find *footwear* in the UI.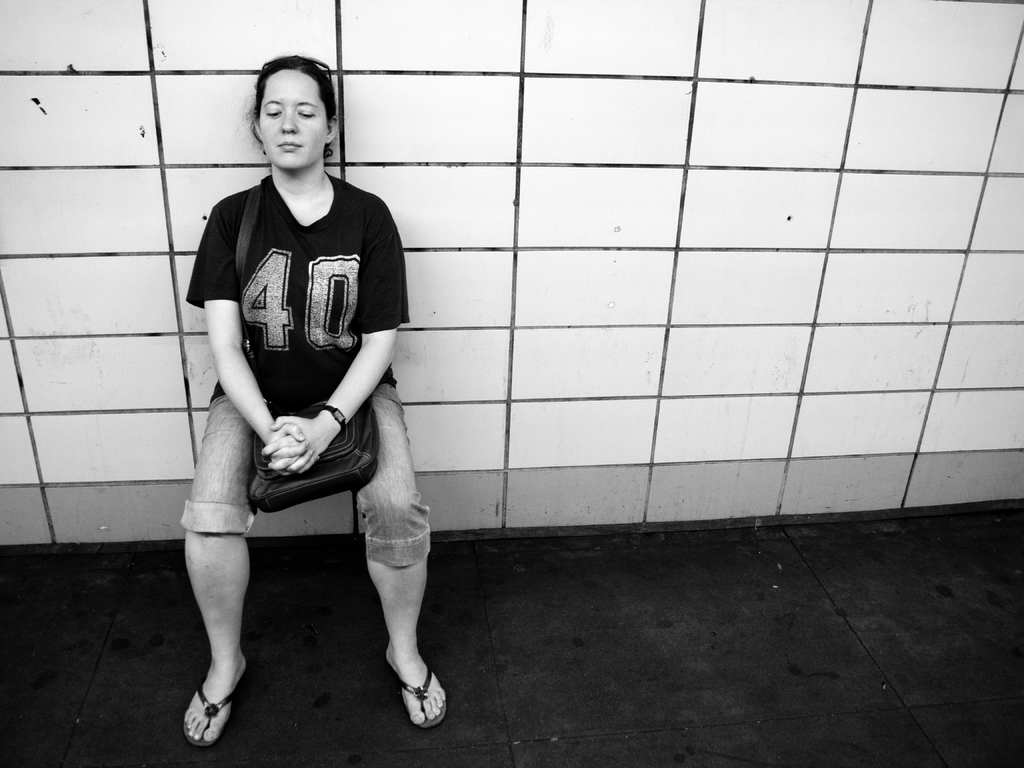
UI element at (x1=168, y1=671, x2=241, y2=753).
